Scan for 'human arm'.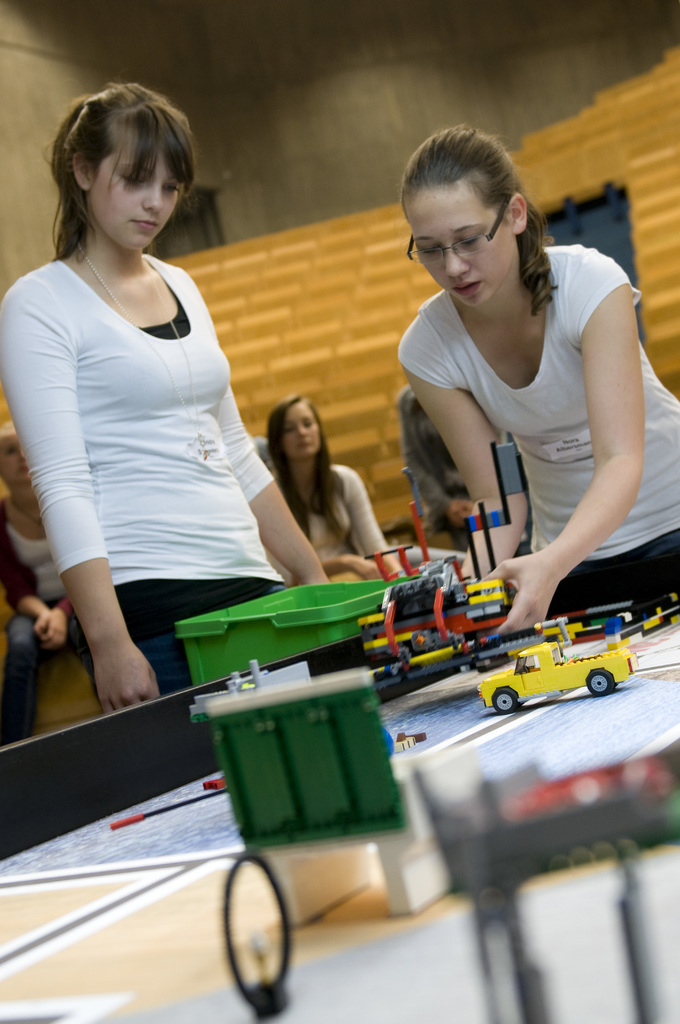
Scan result: 409,321,497,593.
